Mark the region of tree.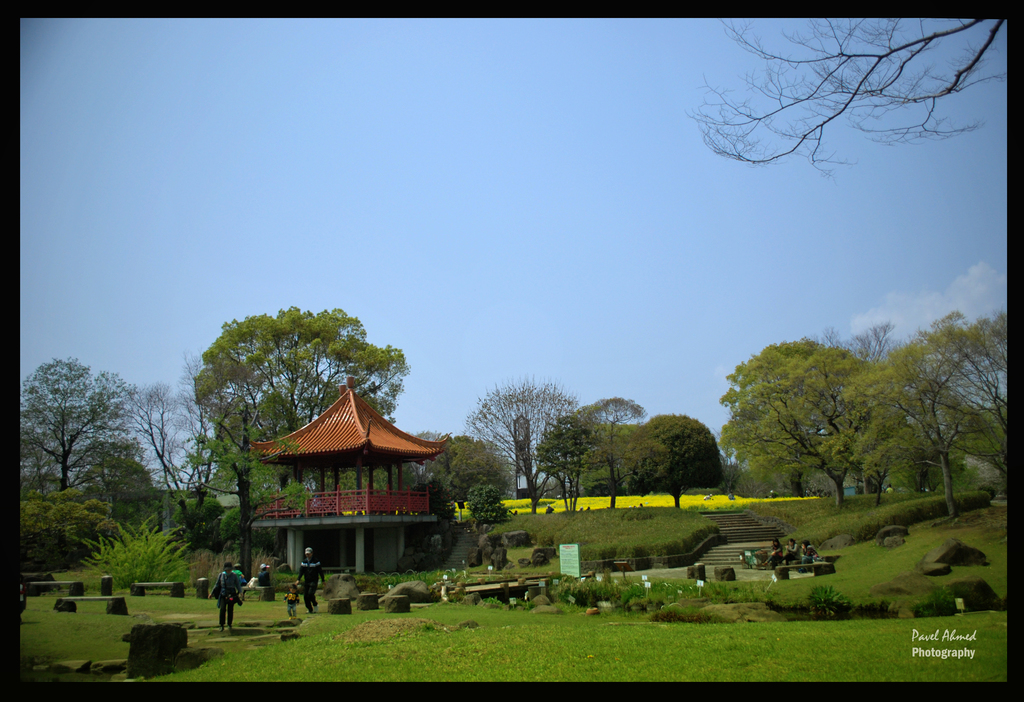
Region: rect(19, 493, 118, 569).
